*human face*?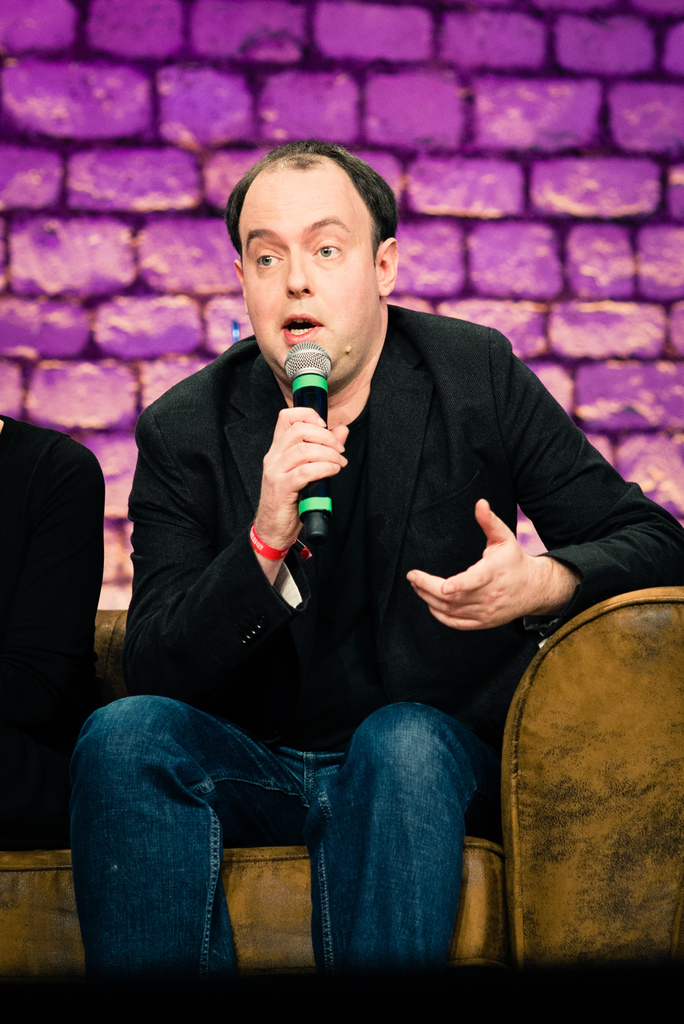
x1=238 y1=166 x2=373 y2=376
